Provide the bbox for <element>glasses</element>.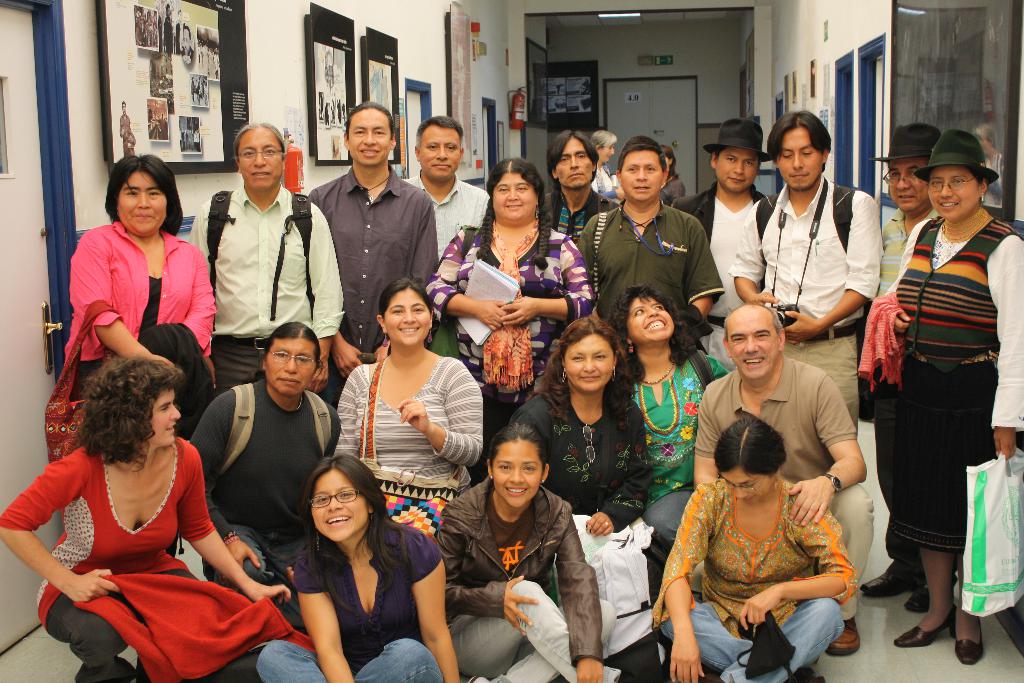
bbox=[234, 145, 283, 162].
